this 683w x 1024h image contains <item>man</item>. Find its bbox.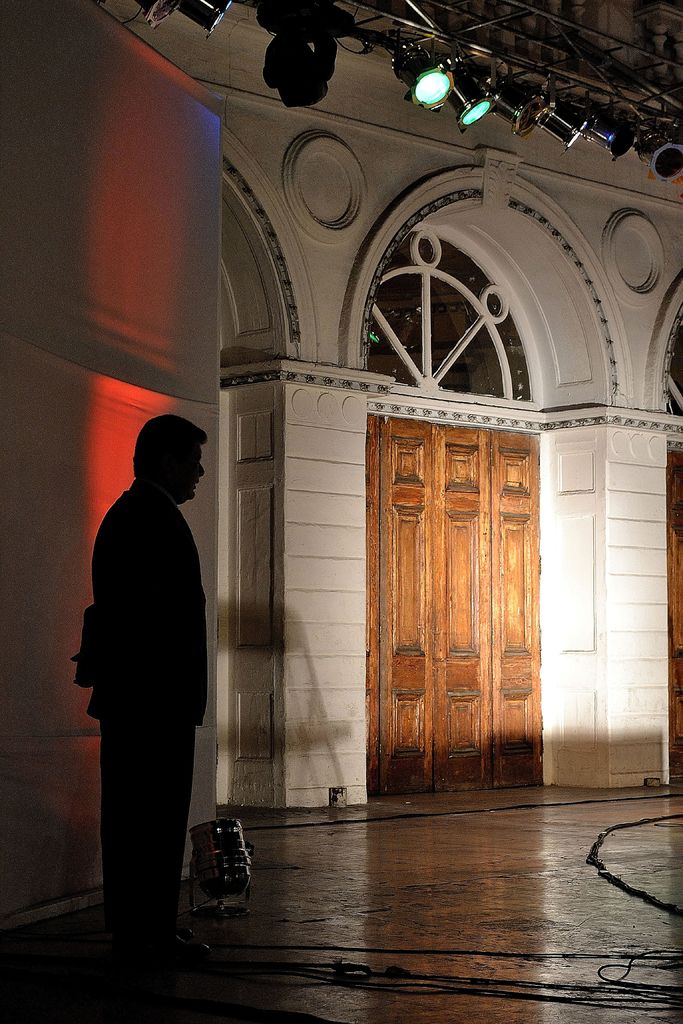
(71,412,208,981).
